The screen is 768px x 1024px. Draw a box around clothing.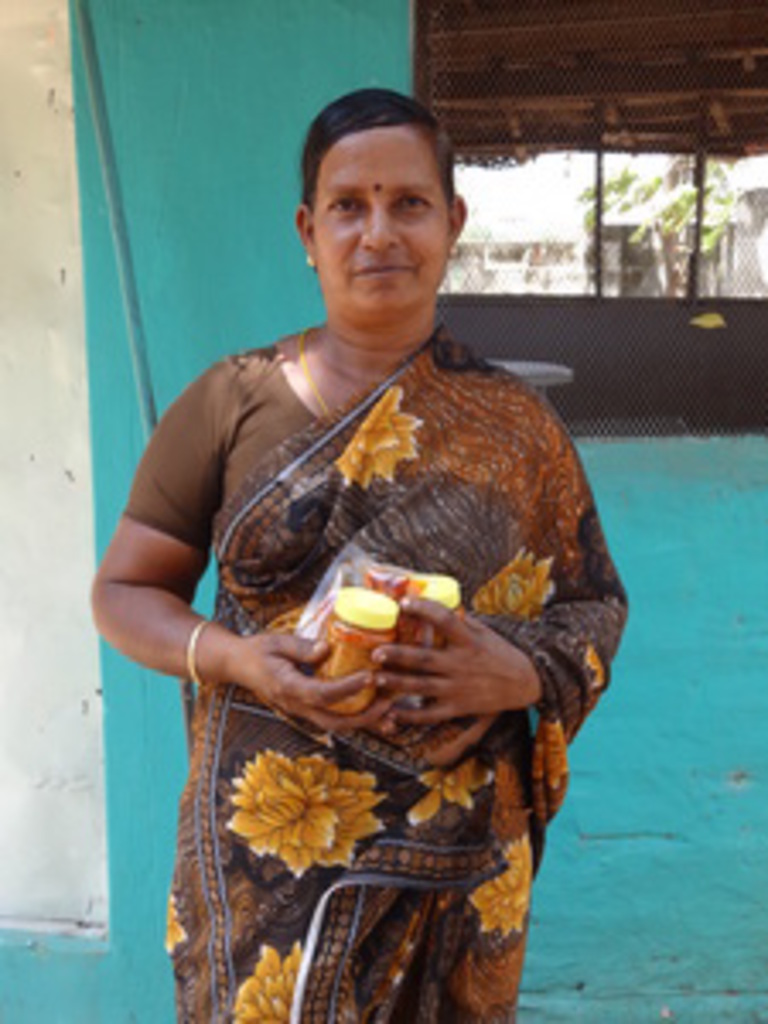
{"left": 174, "top": 259, "right": 621, "bottom": 973}.
